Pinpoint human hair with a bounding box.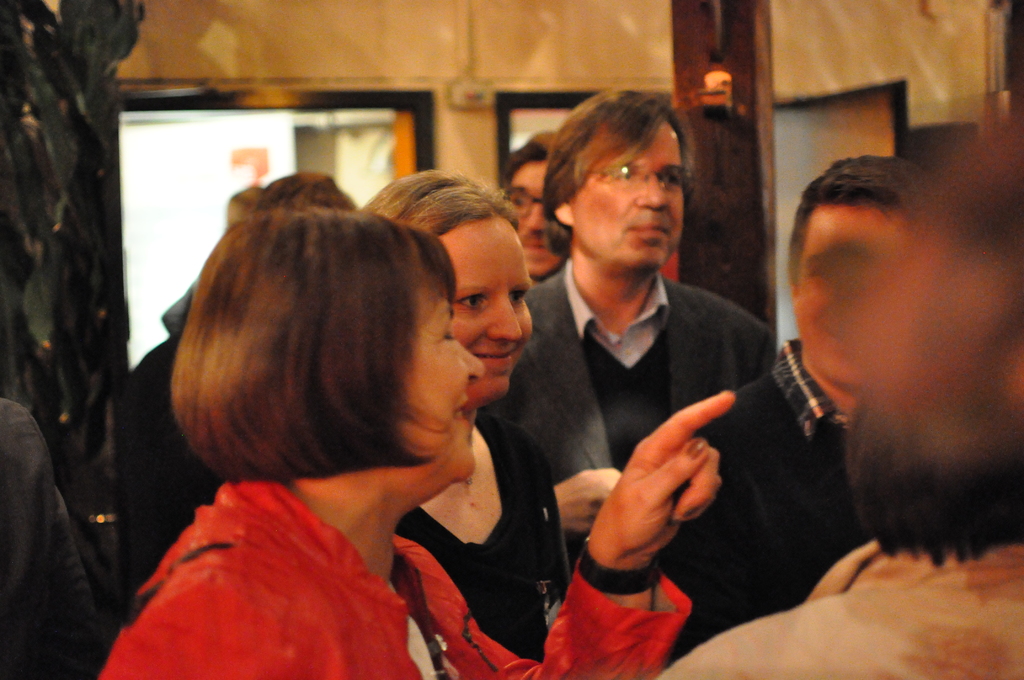
l=356, t=163, r=522, b=241.
